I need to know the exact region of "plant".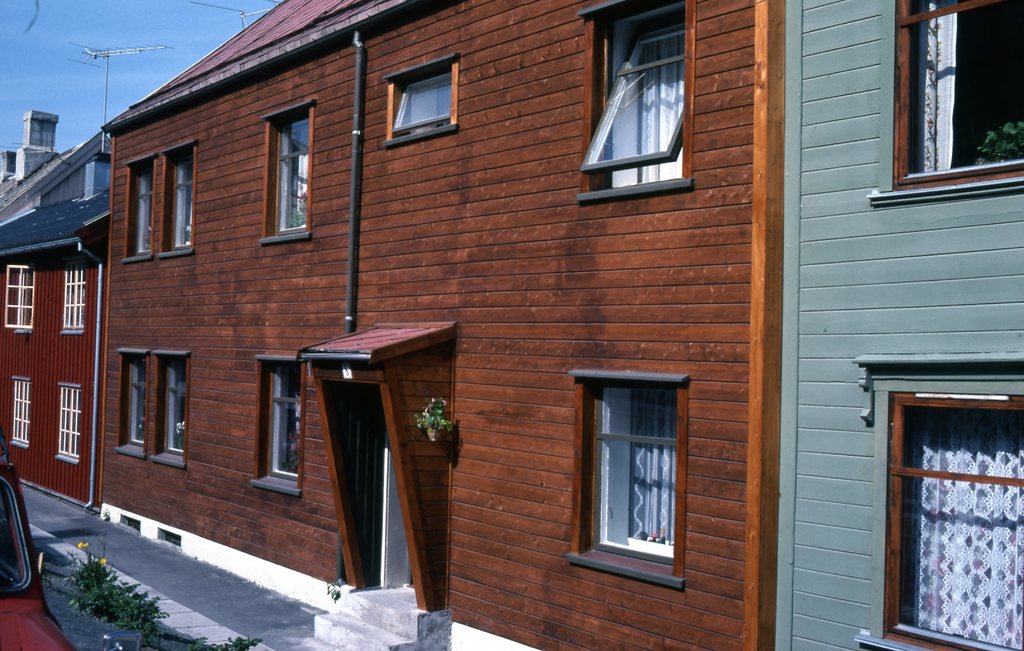
Region: [x1=327, y1=579, x2=343, y2=602].
